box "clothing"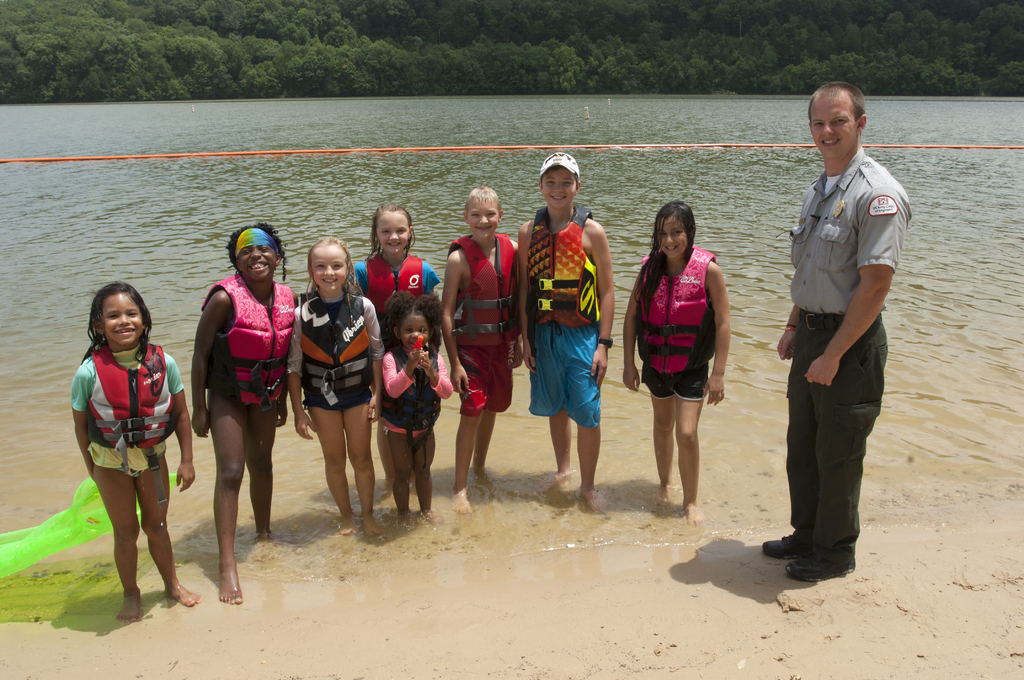
[left=69, top=341, right=195, bottom=484]
